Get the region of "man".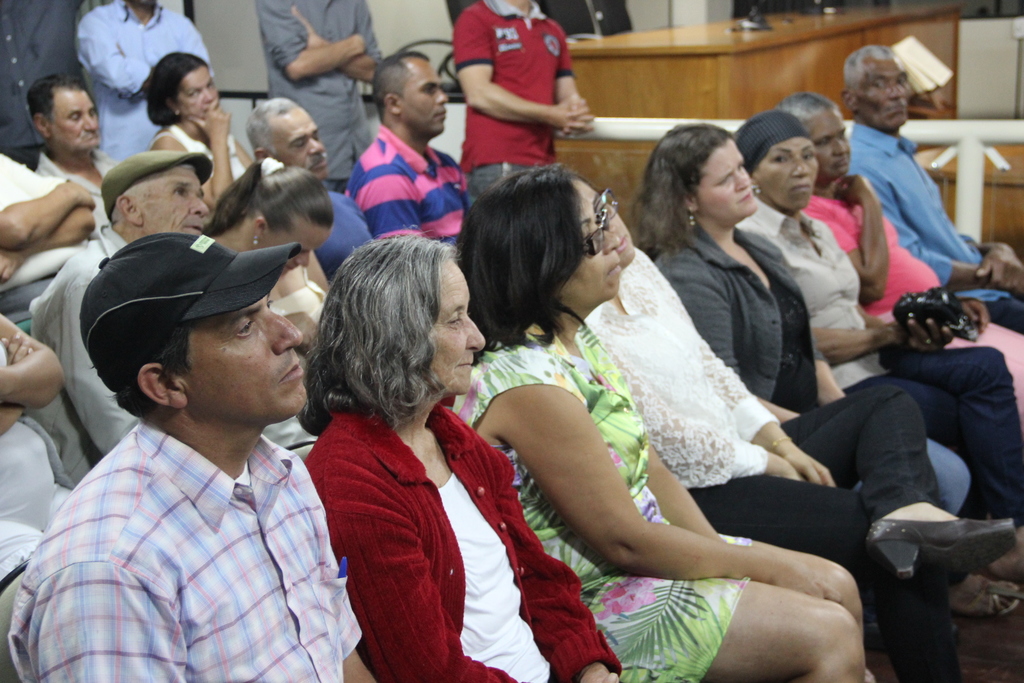
region(28, 72, 115, 225).
